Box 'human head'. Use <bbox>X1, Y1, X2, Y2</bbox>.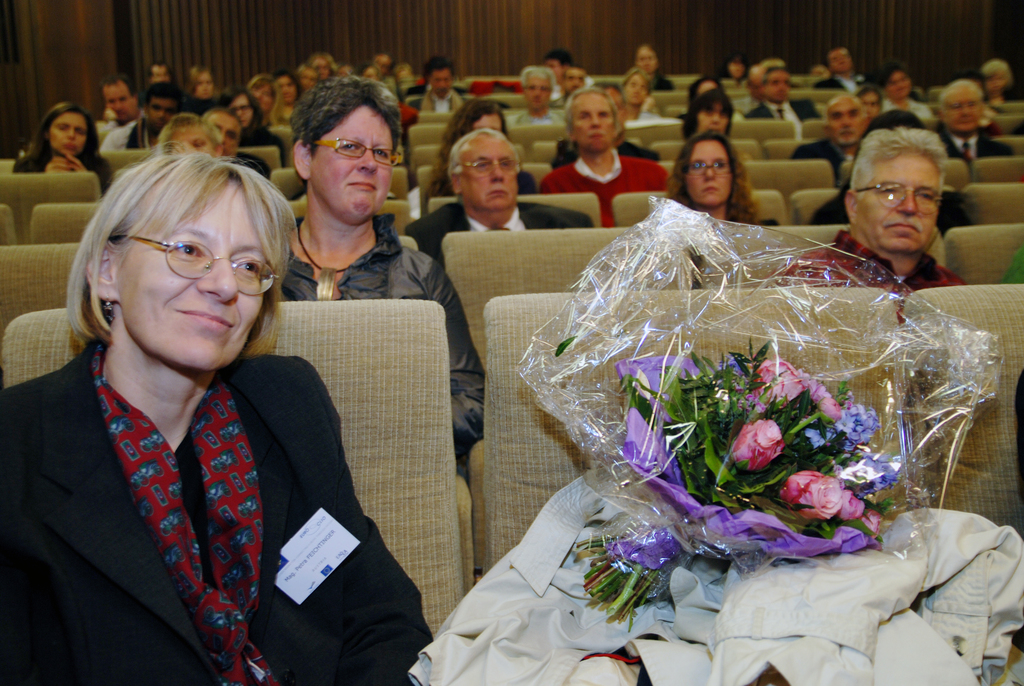
<bbox>557, 88, 619, 155</bbox>.
